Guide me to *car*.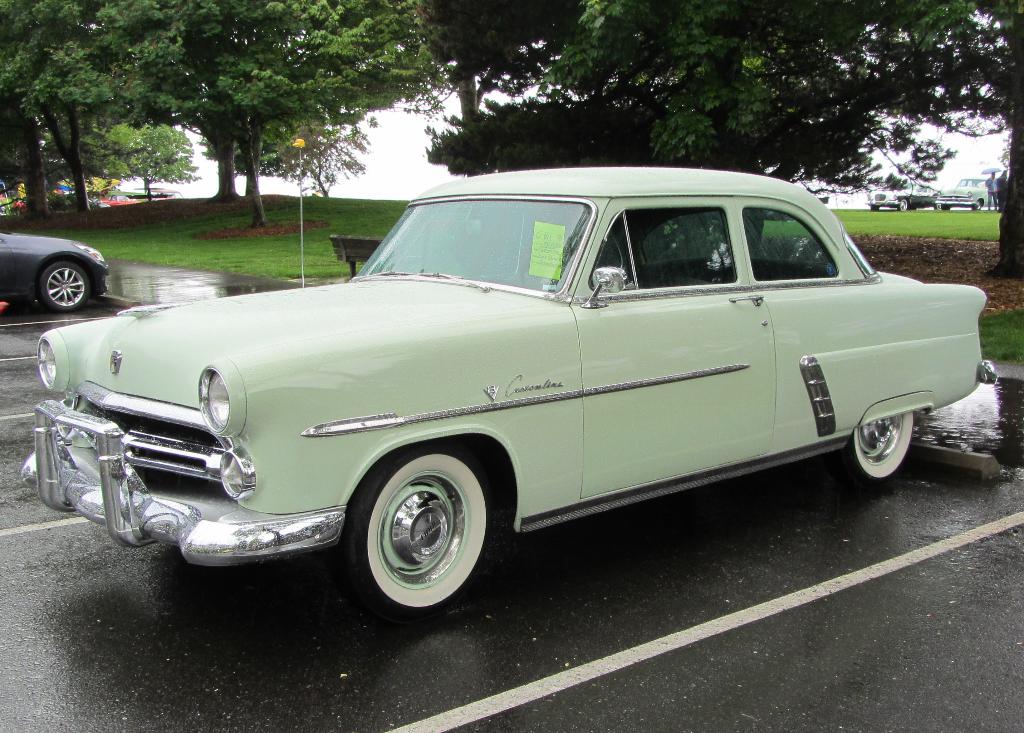
Guidance: left=0, top=229, right=108, bottom=312.
